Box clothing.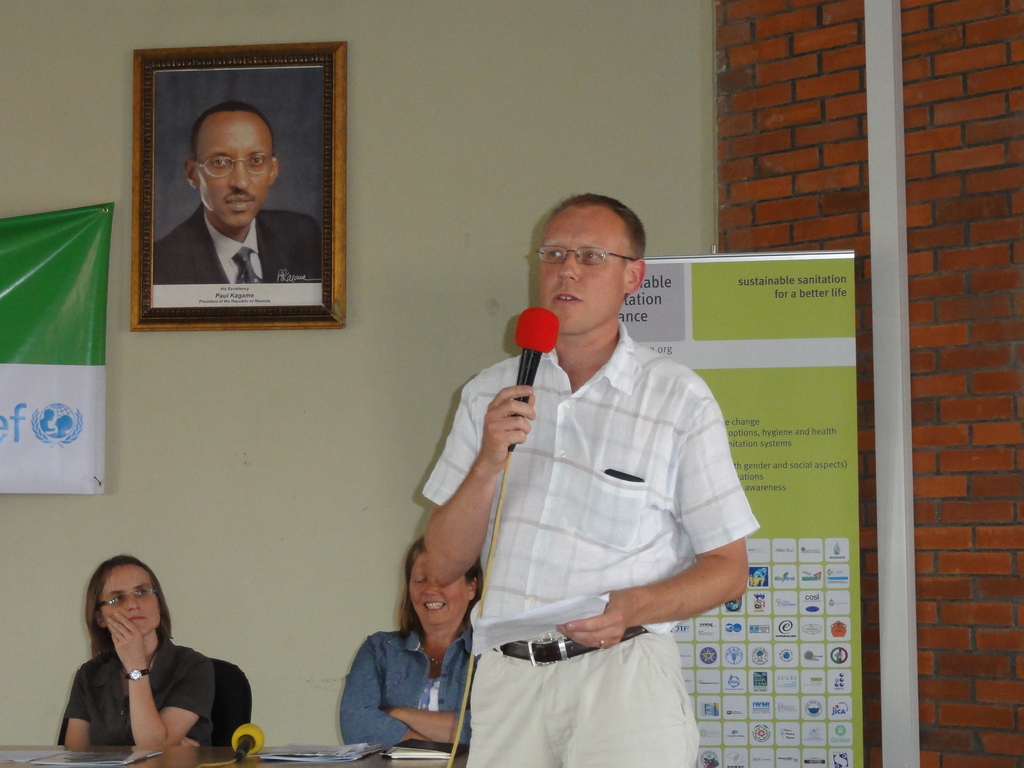
left=65, top=641, right=218, bottom=749.
